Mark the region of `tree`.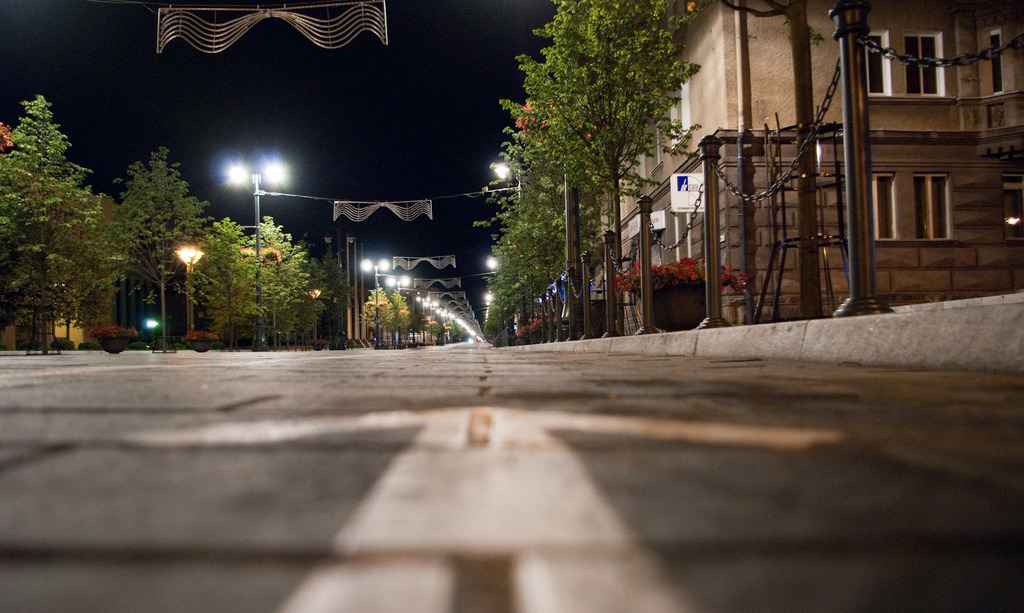
Region: (left=191, top=211, right=254, bottom=350).
